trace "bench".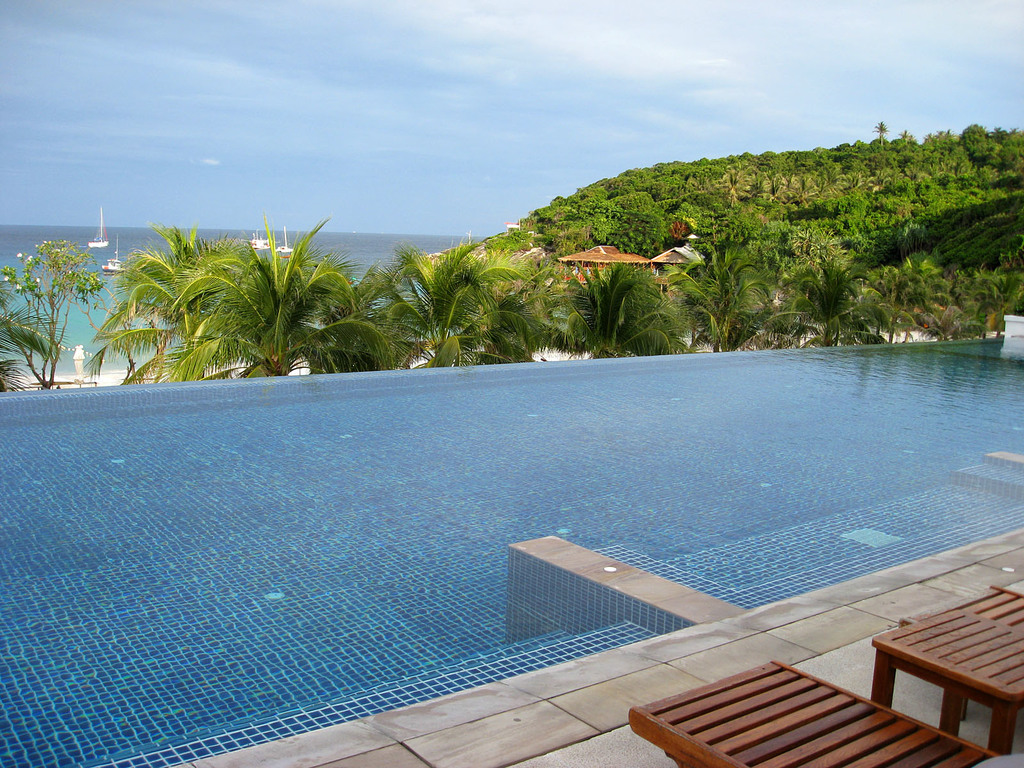
Traced to bbox(614, 668, 948, 767).
